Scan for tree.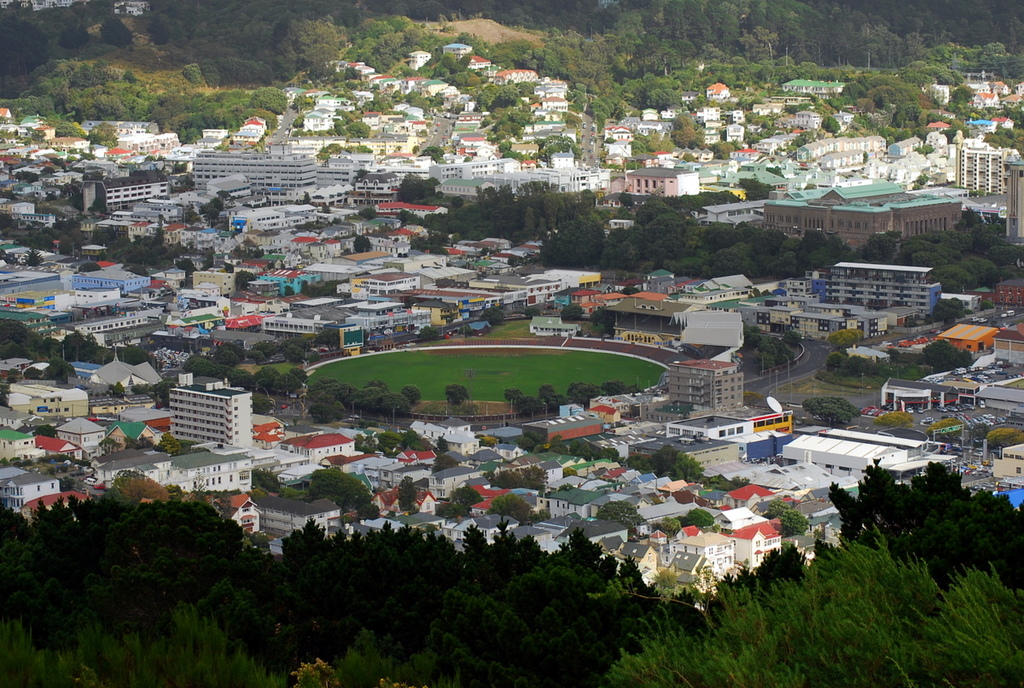
Scan result: Rect(825, 458, 1023, 607).
